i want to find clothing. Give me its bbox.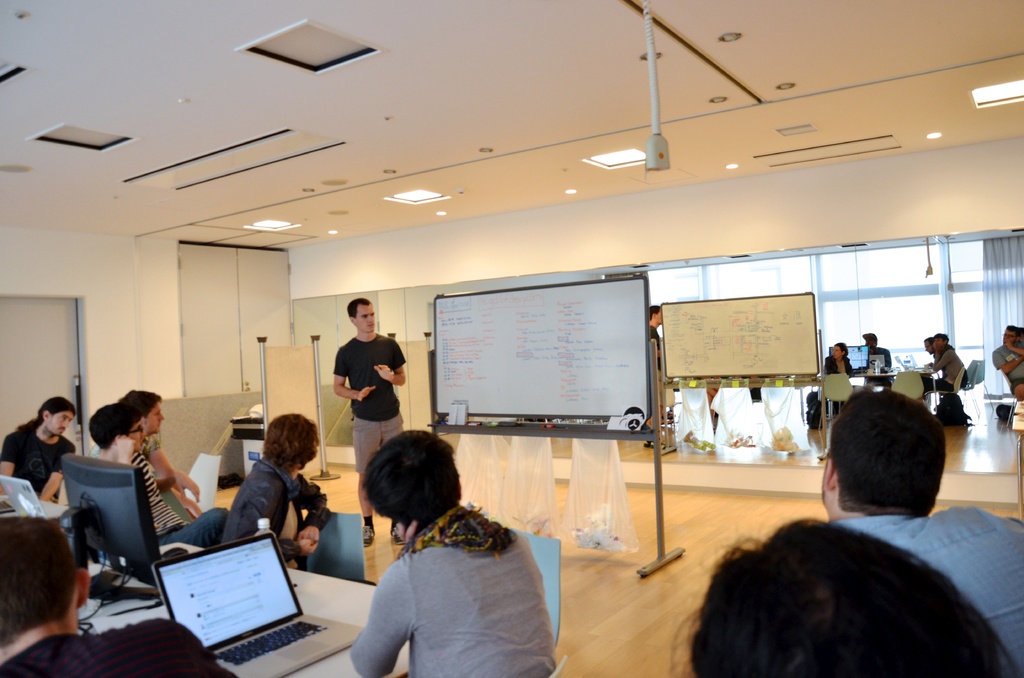
l=826, t=501, r=1023, b=677.
